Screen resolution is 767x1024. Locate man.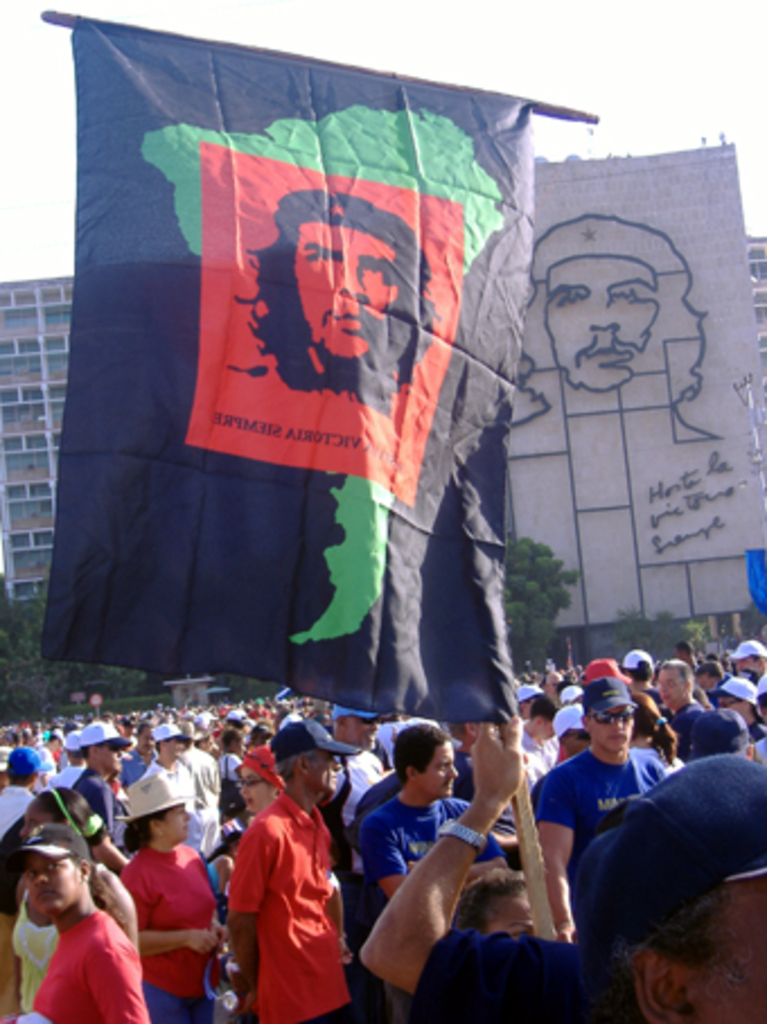
521/668/690/938.
